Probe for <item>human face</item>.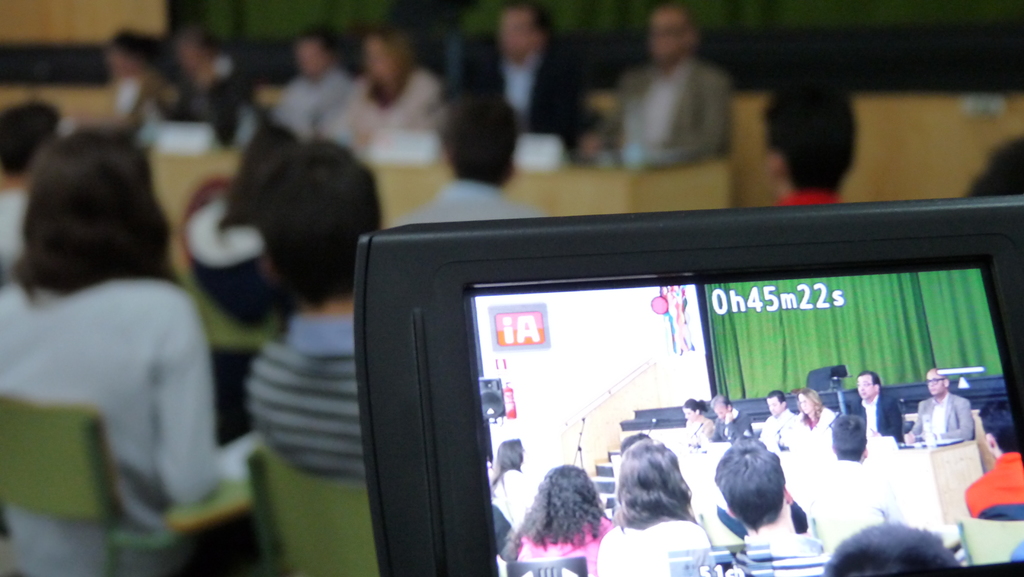
Probe result: {"left": 300, "top": 42, "right": 322, "bottom": 78}.
